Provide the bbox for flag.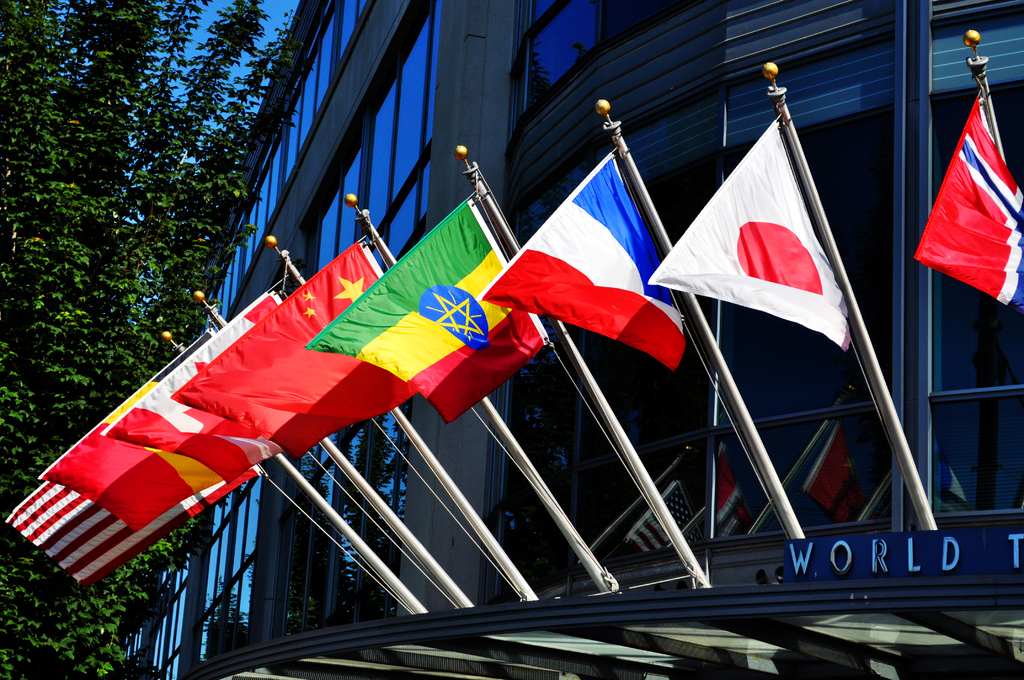
crop(478, 143, 688, 366).
